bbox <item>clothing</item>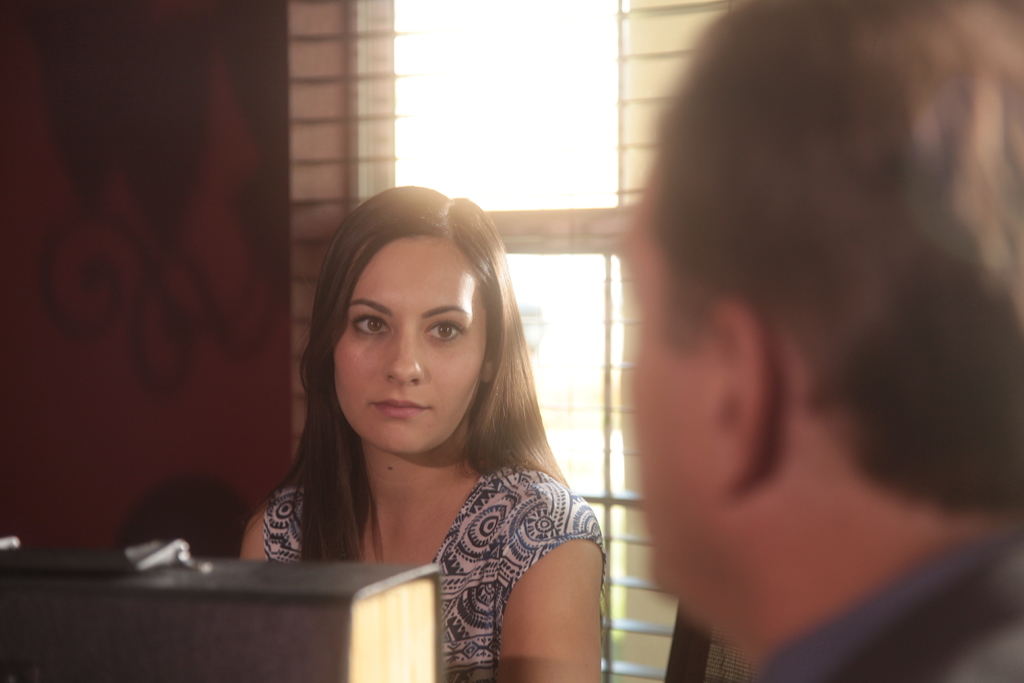
713 529 1023 680
